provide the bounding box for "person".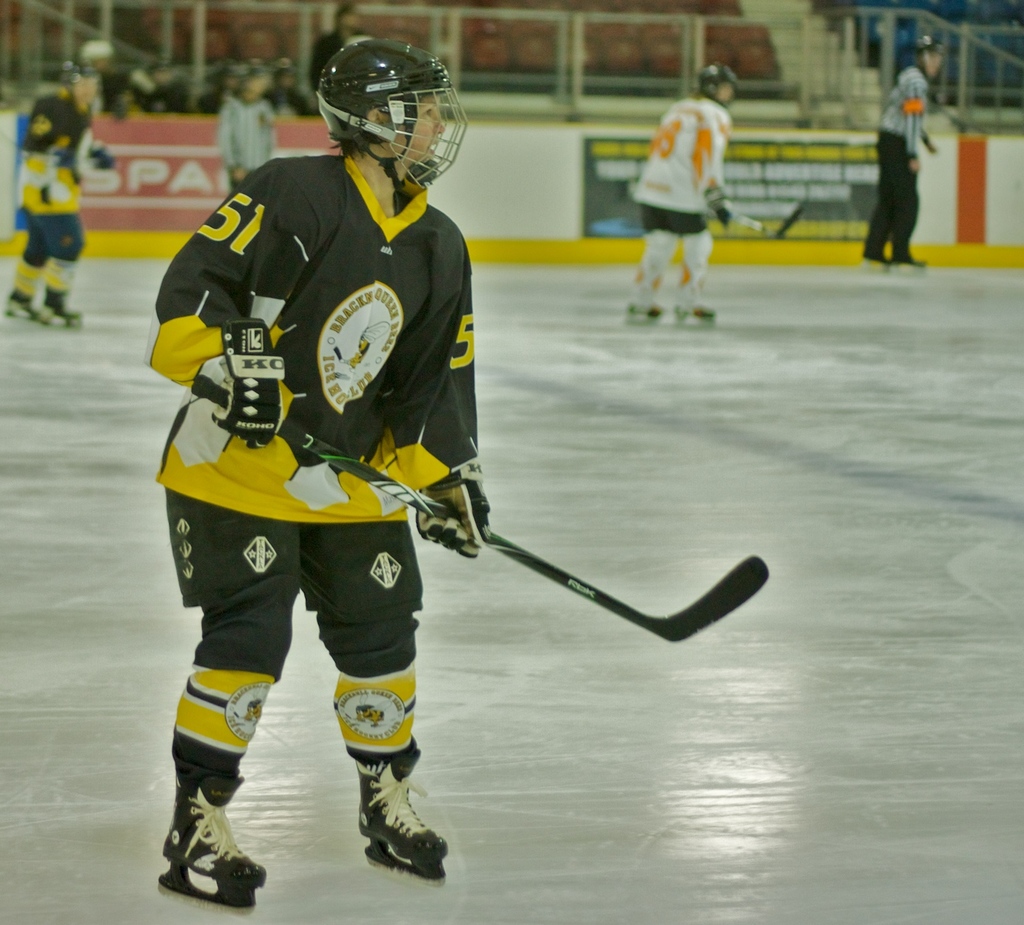
box=[864, 34, 948, 269].
